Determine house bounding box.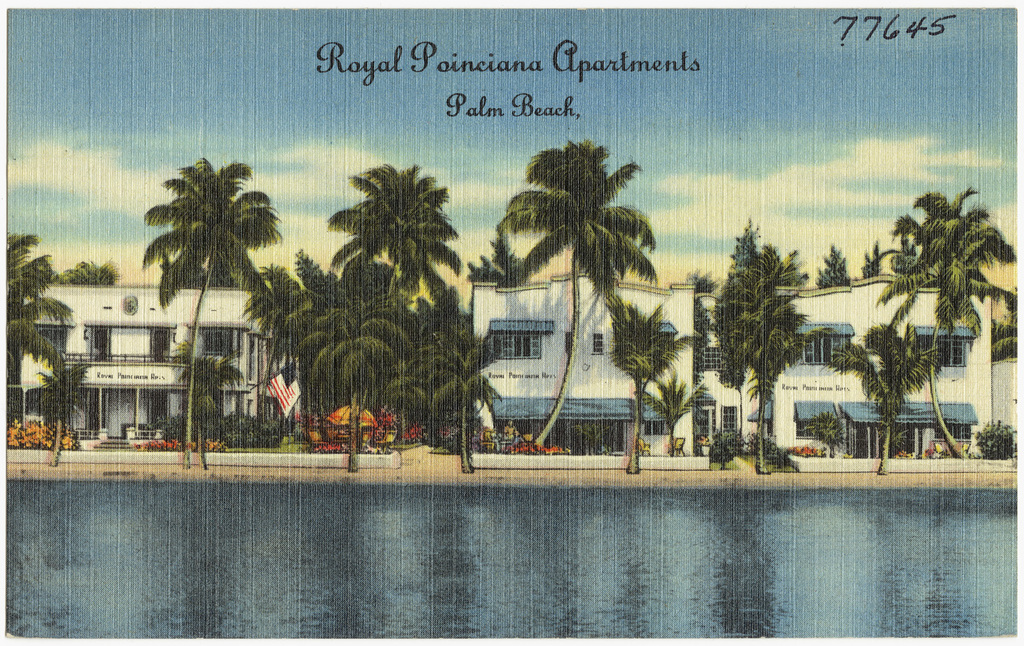
Determined: {"x1": 37, "y1": 203, "x2": 316, "y2": 450}.
